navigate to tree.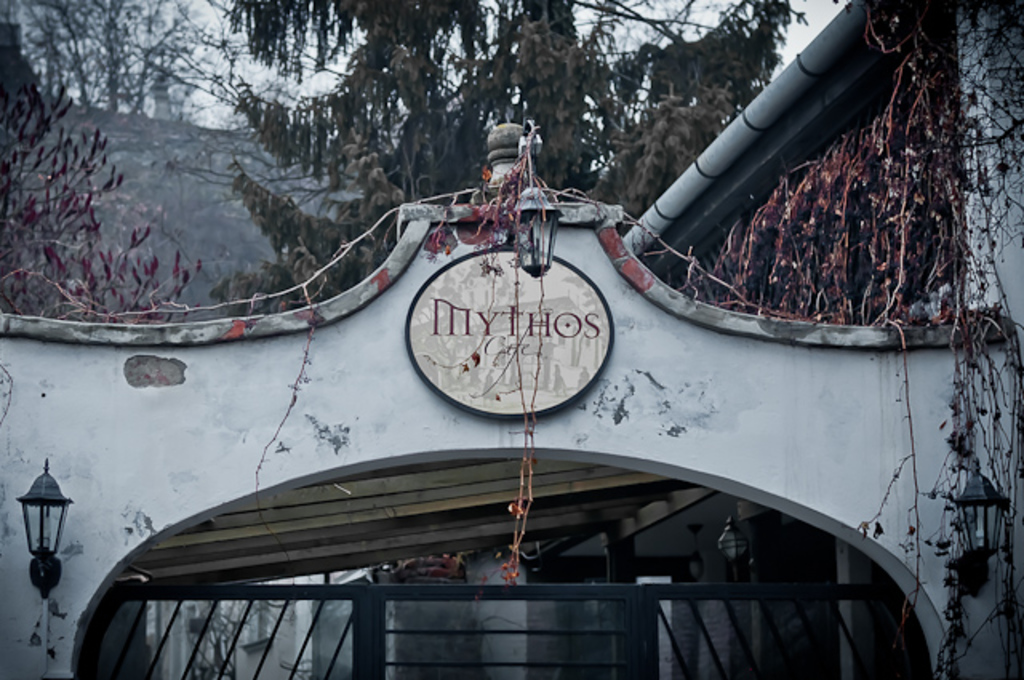
Navigation target: [left=0, top=61, right=208, bottom=323].
